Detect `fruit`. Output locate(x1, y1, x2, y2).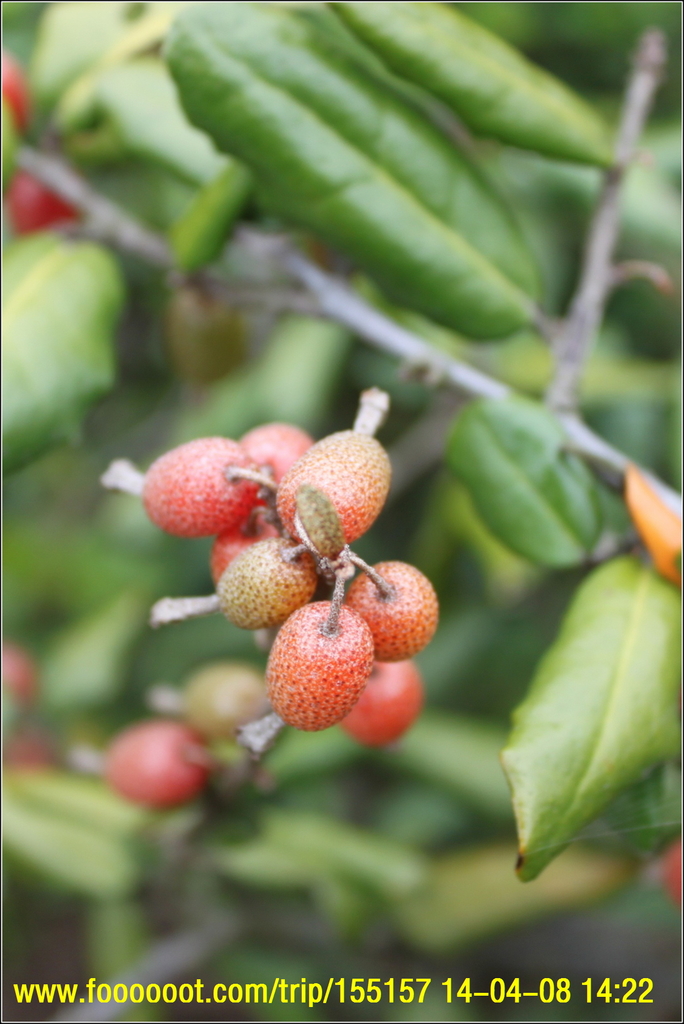
locate(3, 169, 76, 237).
